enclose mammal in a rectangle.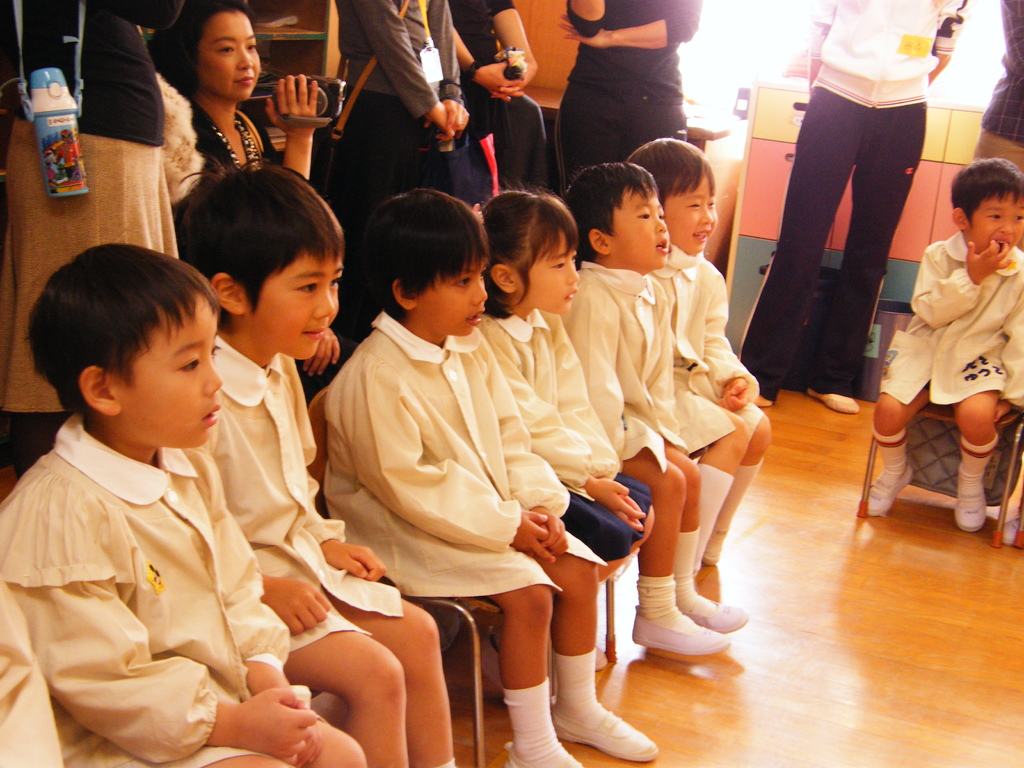
<region>150, 0, 320, 220</region>.
